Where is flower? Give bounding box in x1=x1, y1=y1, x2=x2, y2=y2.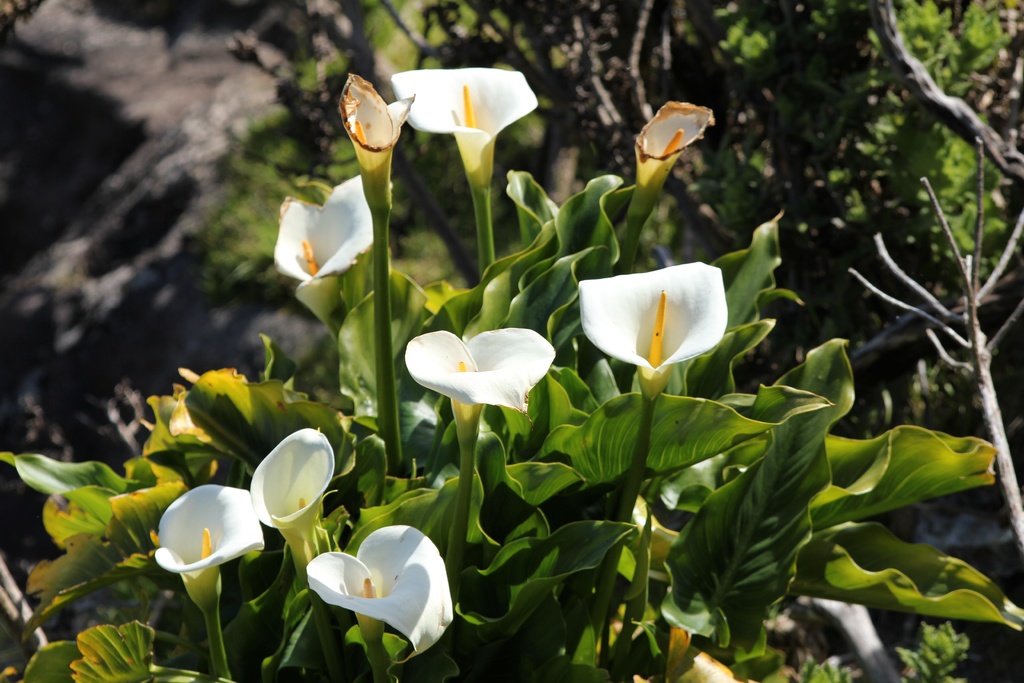
x1=304, y1=525, x2=456, y2=661.
